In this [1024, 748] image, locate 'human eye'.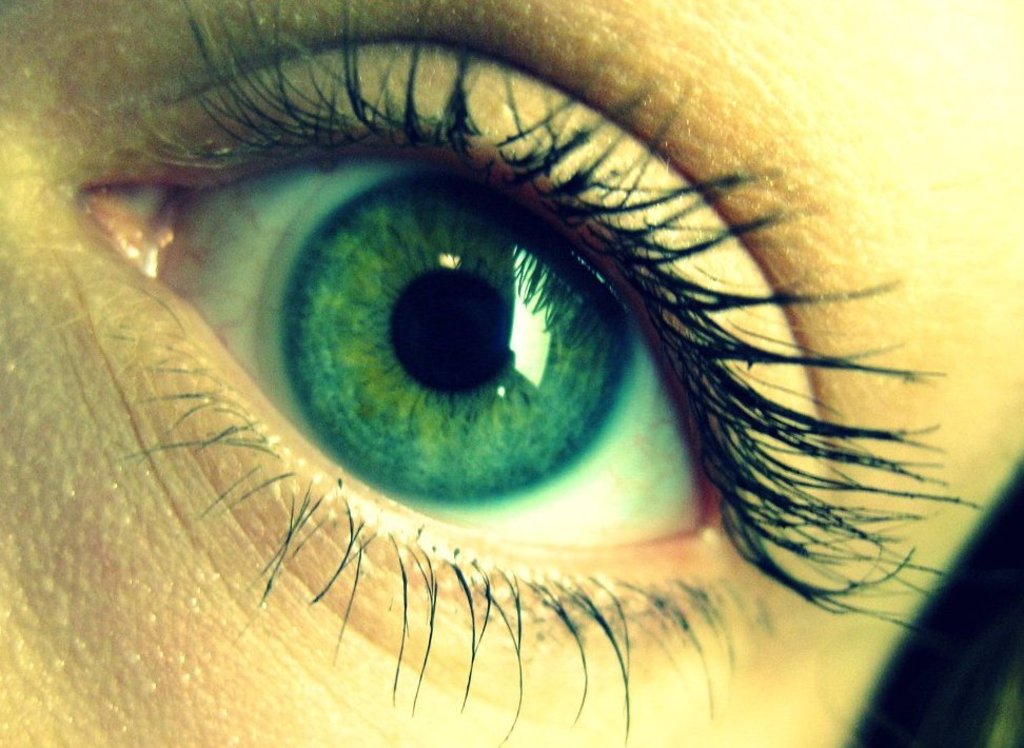
Bounding box: 0, 0, 1002, 747.
